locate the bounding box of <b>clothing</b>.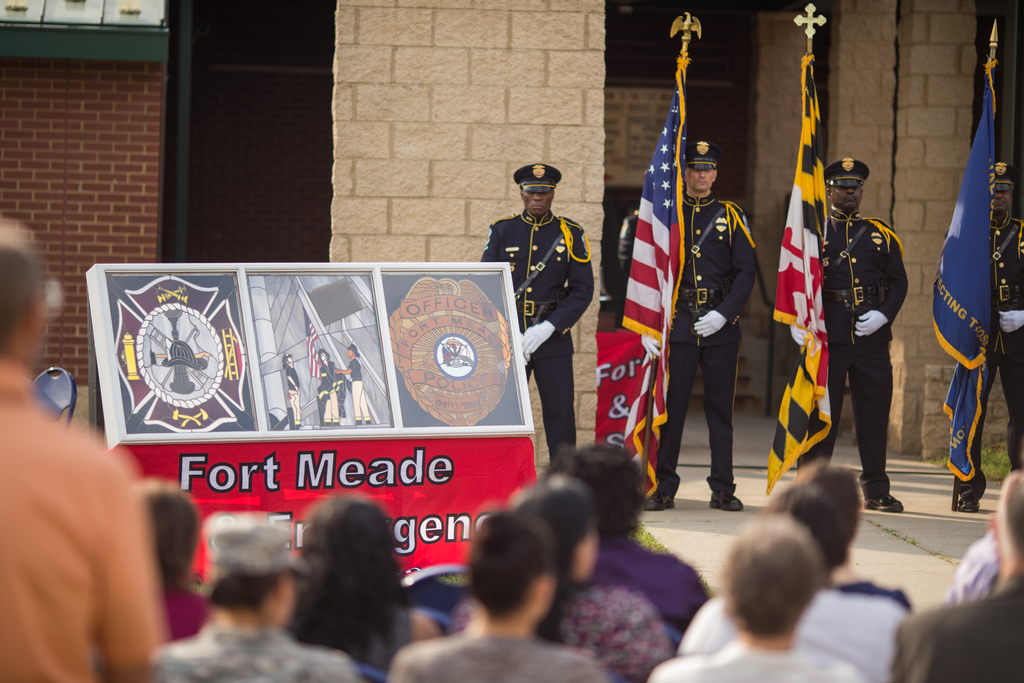
Bounding box: <bbox>668, 587, 908, 682</bbox>.
